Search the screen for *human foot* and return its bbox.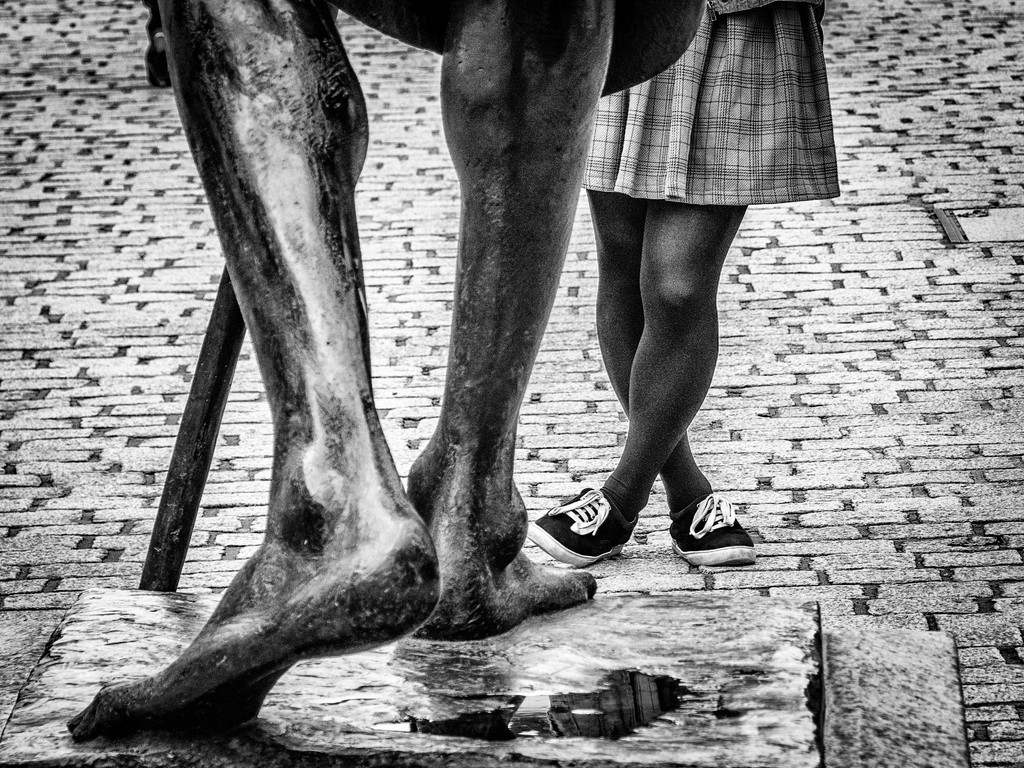
Found: Rect(67, 440, 441, 737).
